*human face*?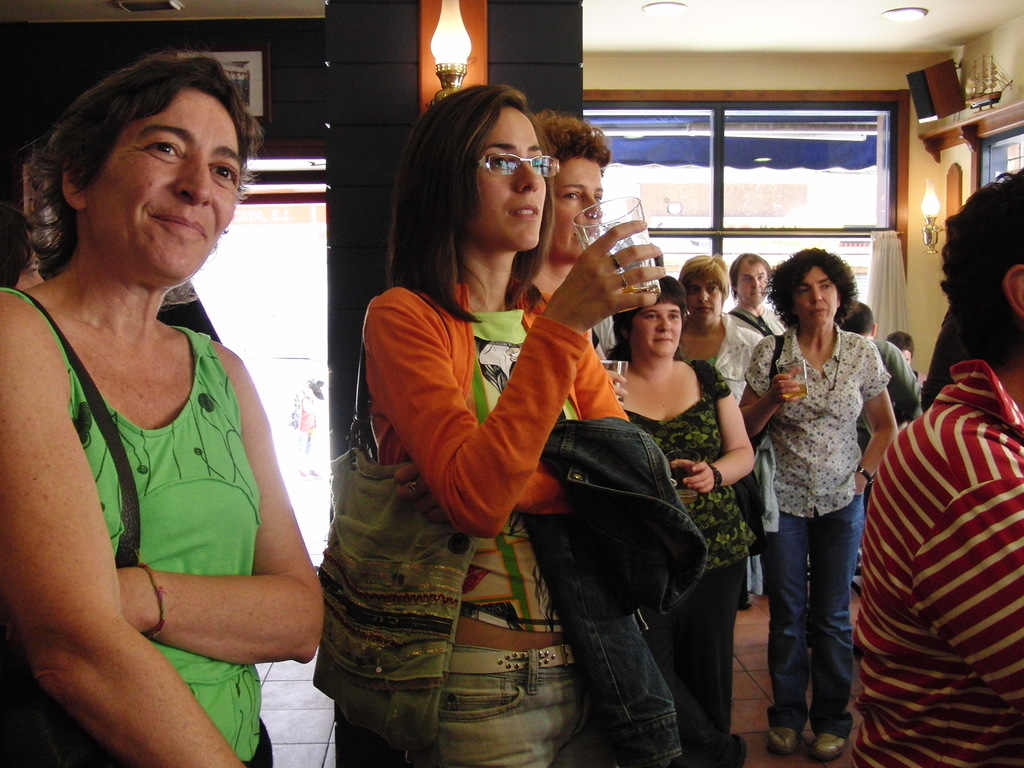
(left=628, top=300, right=684, bottom=357)
